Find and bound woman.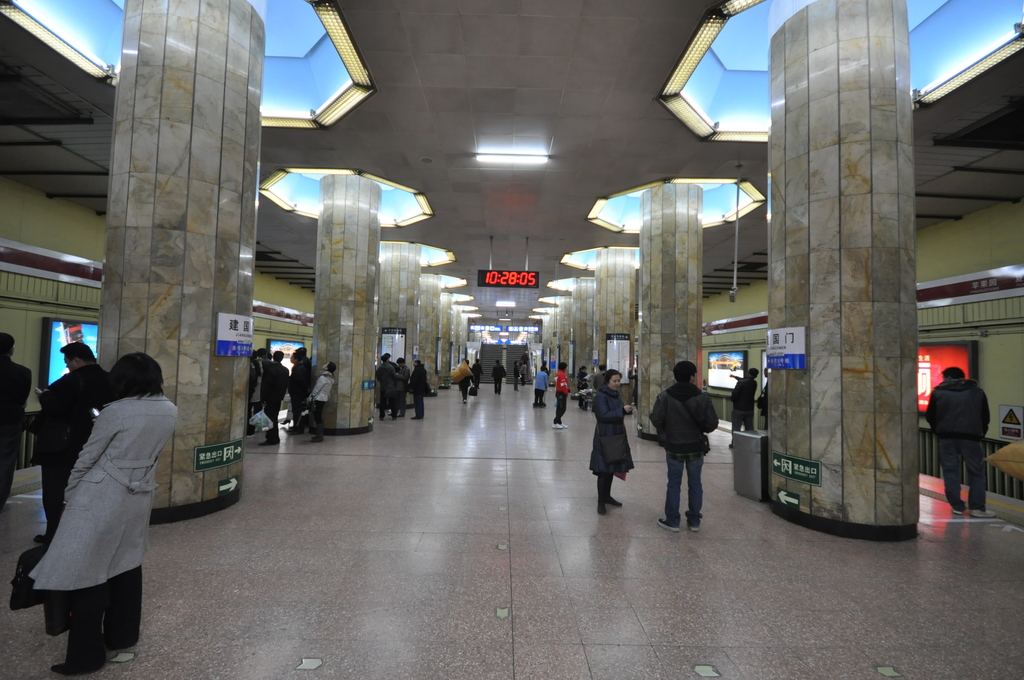
Bound: bbox=[586, 368, 636, 516].
